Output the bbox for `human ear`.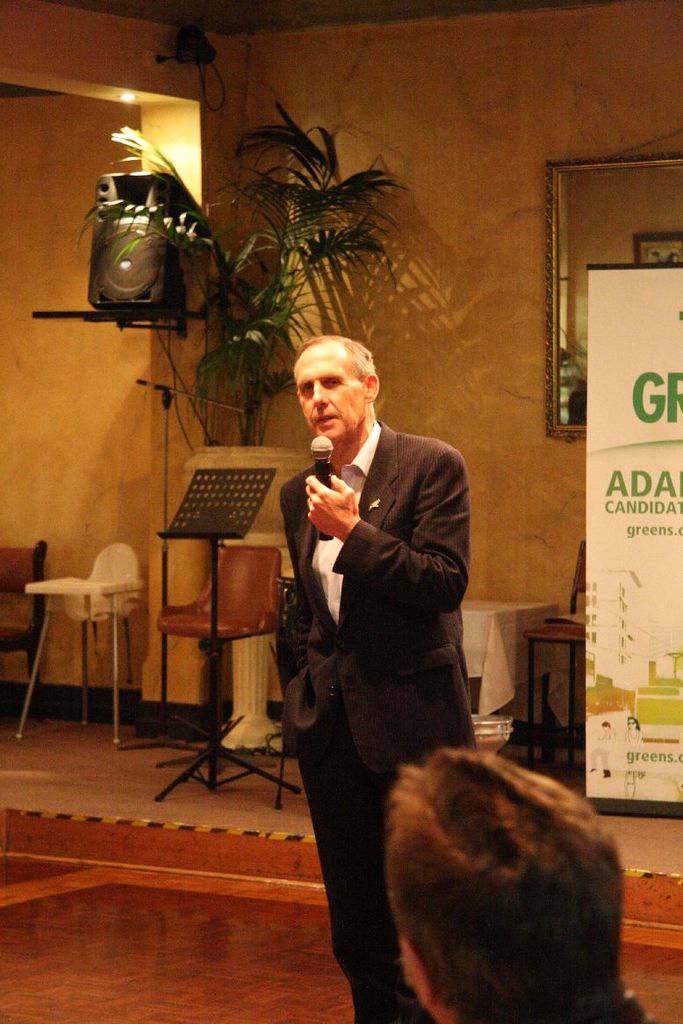
box(363, 370, 379, 406).
